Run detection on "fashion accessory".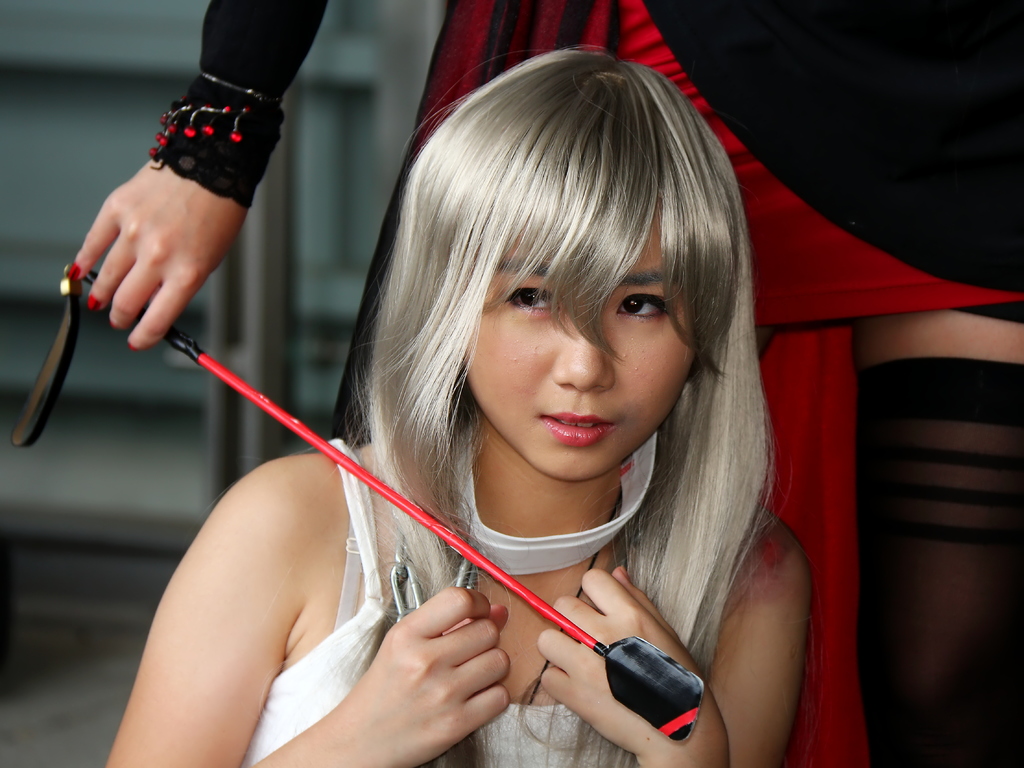
Result: left=147, top=69, right=289, bottom=215.
